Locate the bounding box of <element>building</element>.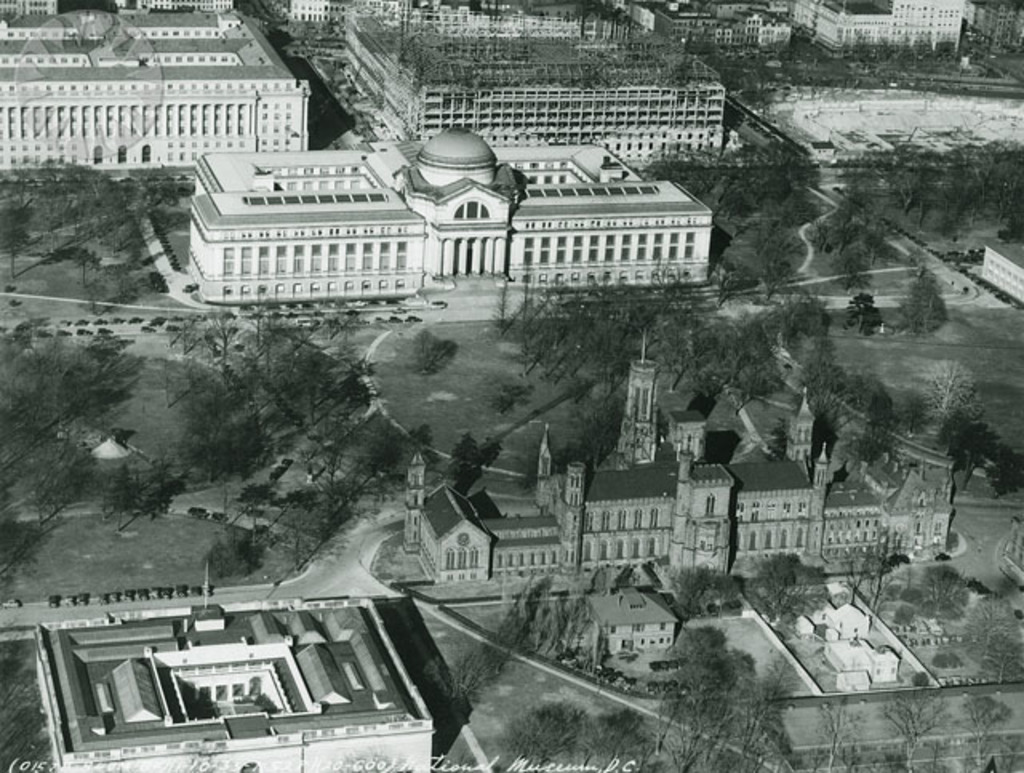
Bounding box: [left=0, top=0, right=56, bottom=13].
